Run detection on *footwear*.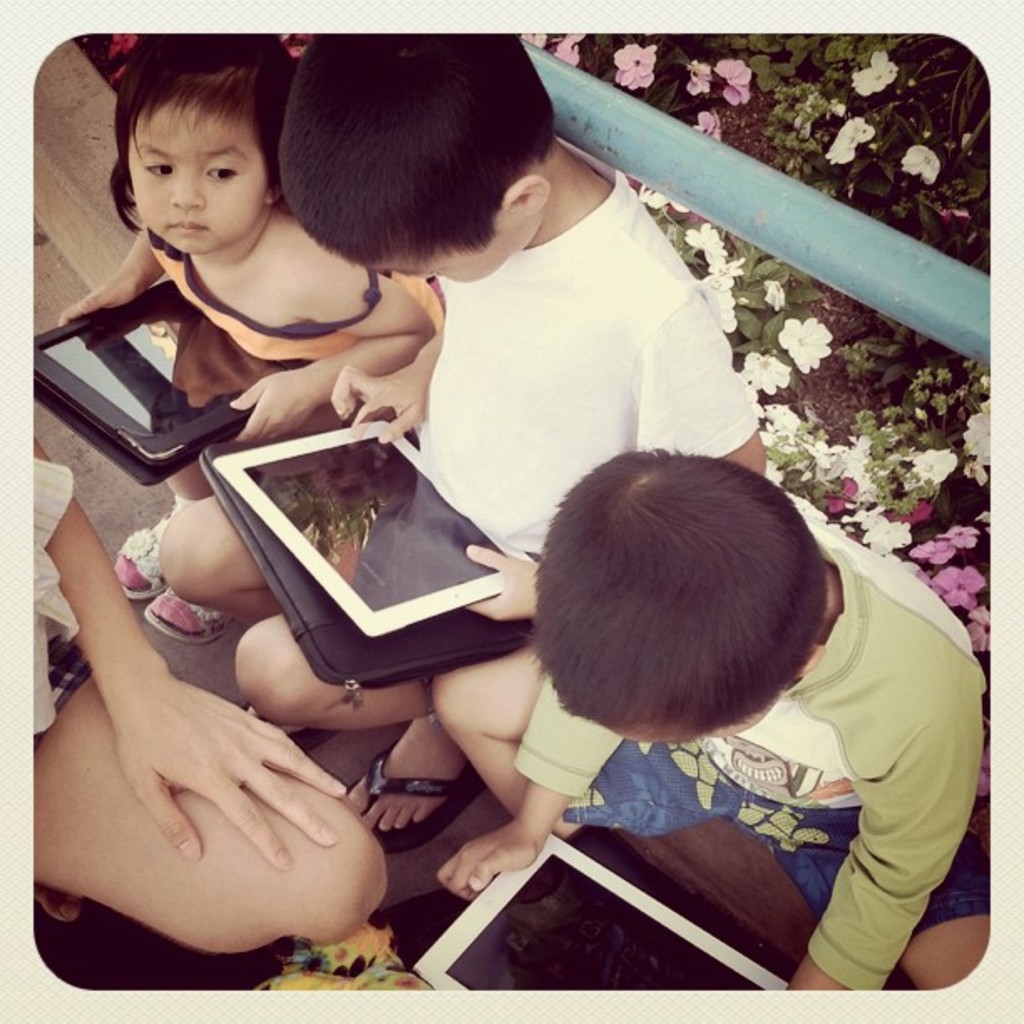
Result: left=105, top=495, right=182, bottom=597.
